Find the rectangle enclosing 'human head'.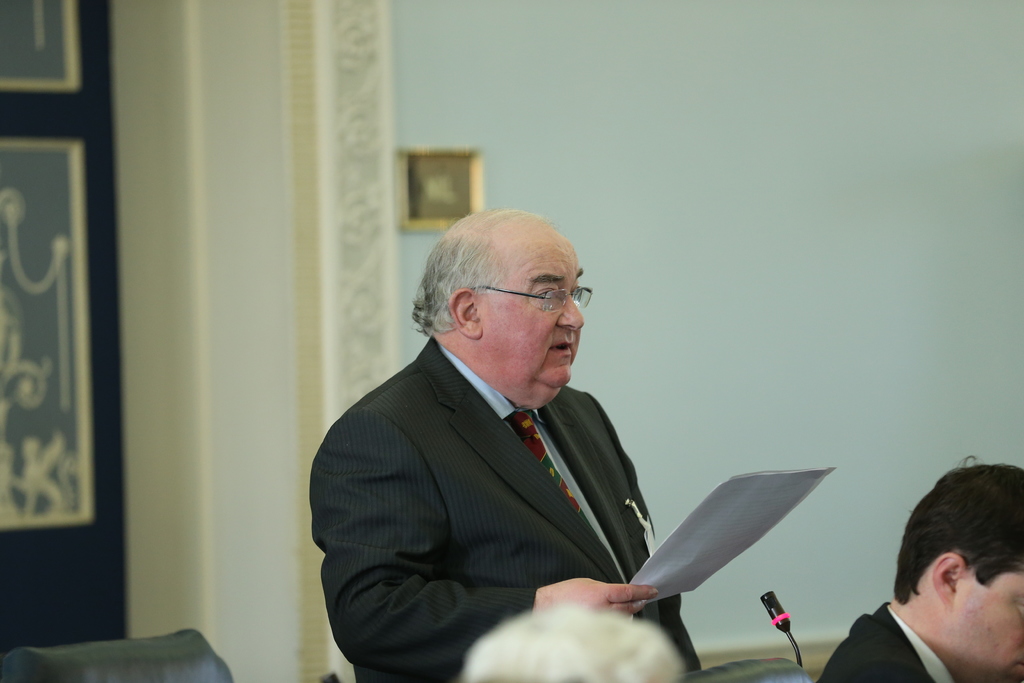
left=407, top=210, right=599, bottom=397.
